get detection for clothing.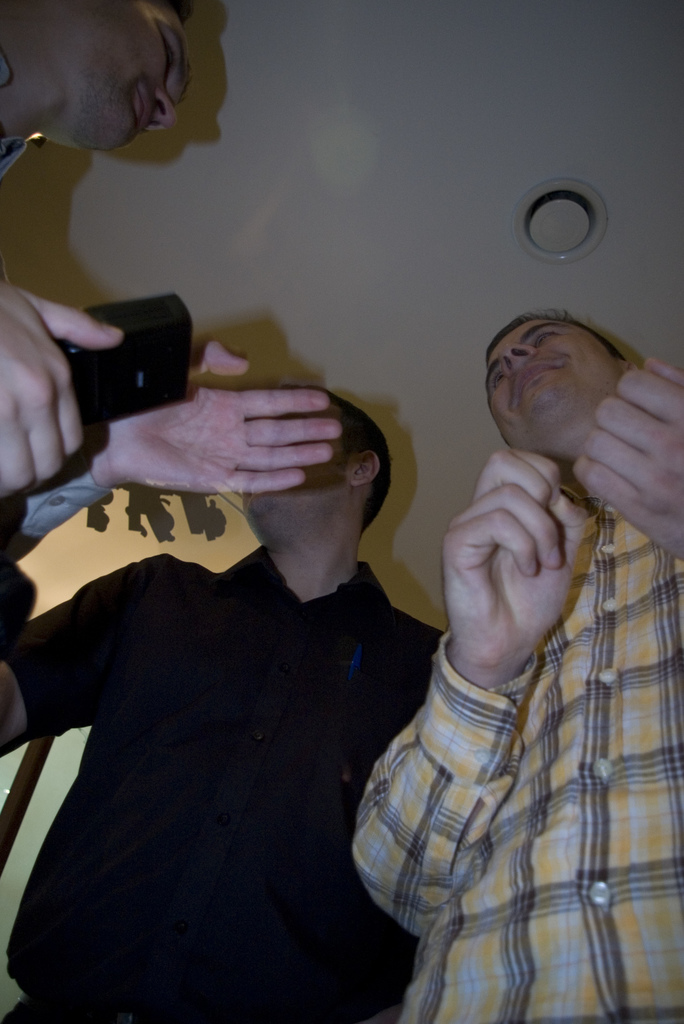
Detection: <region>0, 503, 476, 1018</region>.
